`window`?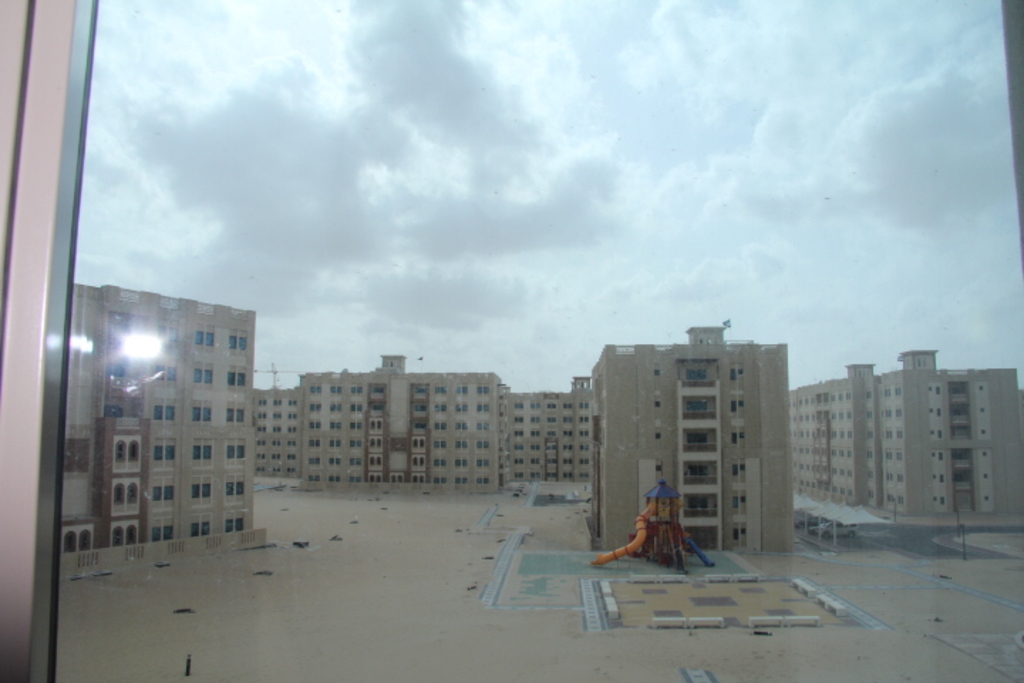
<bbox>727, 427, 742, 448</bbox>
